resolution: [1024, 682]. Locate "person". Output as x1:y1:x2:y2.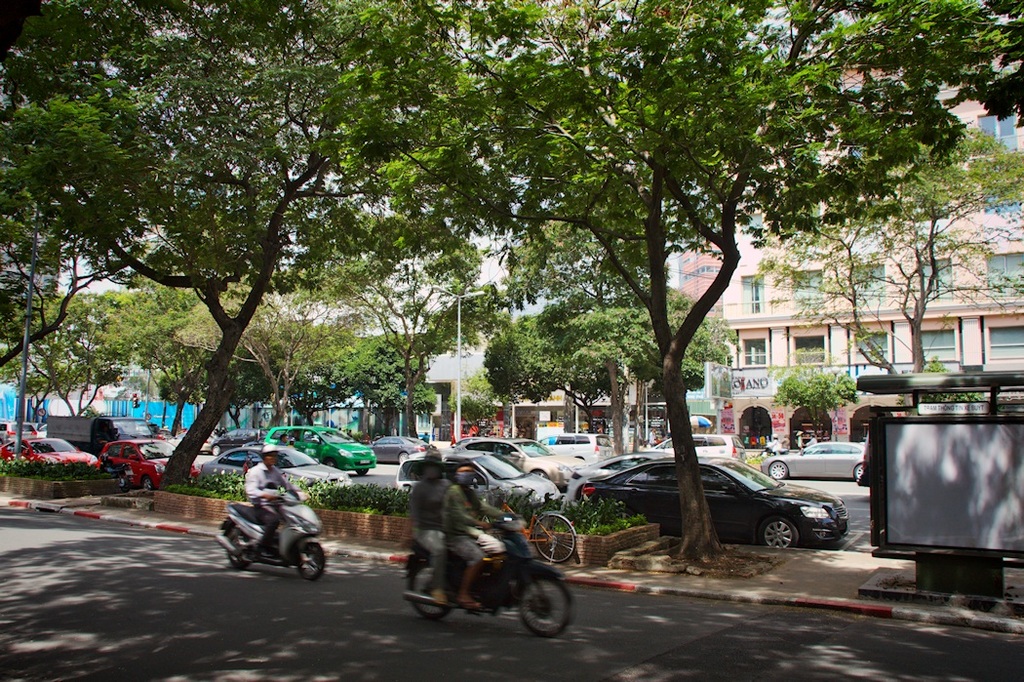
414:450:448:605.
